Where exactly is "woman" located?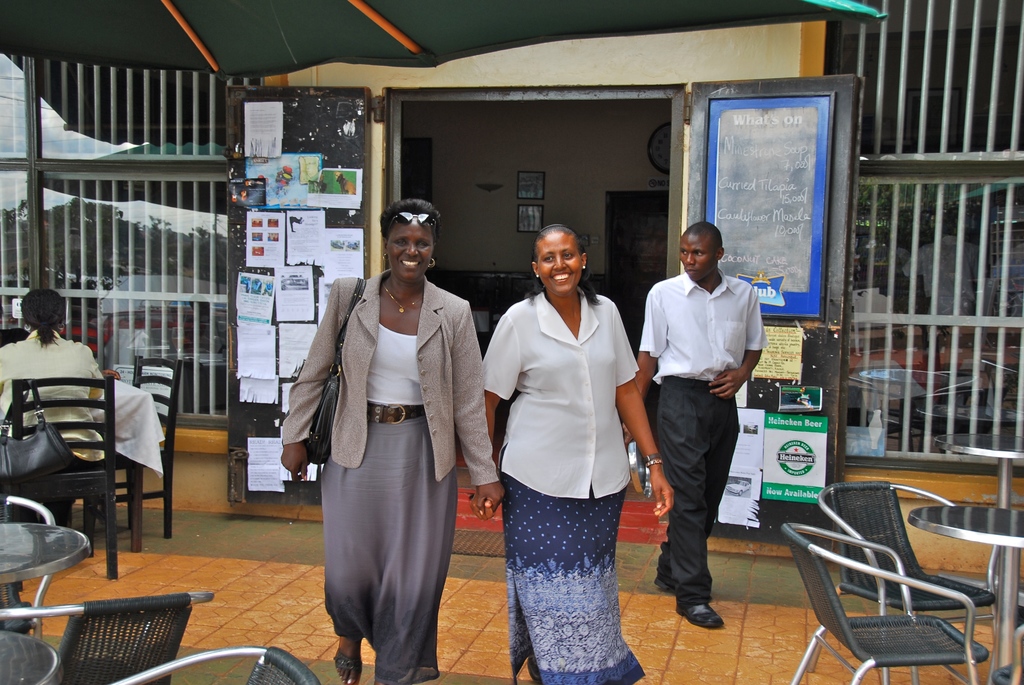
Its bounding box is x1=476, y1=225, x2=671, y2=684.
